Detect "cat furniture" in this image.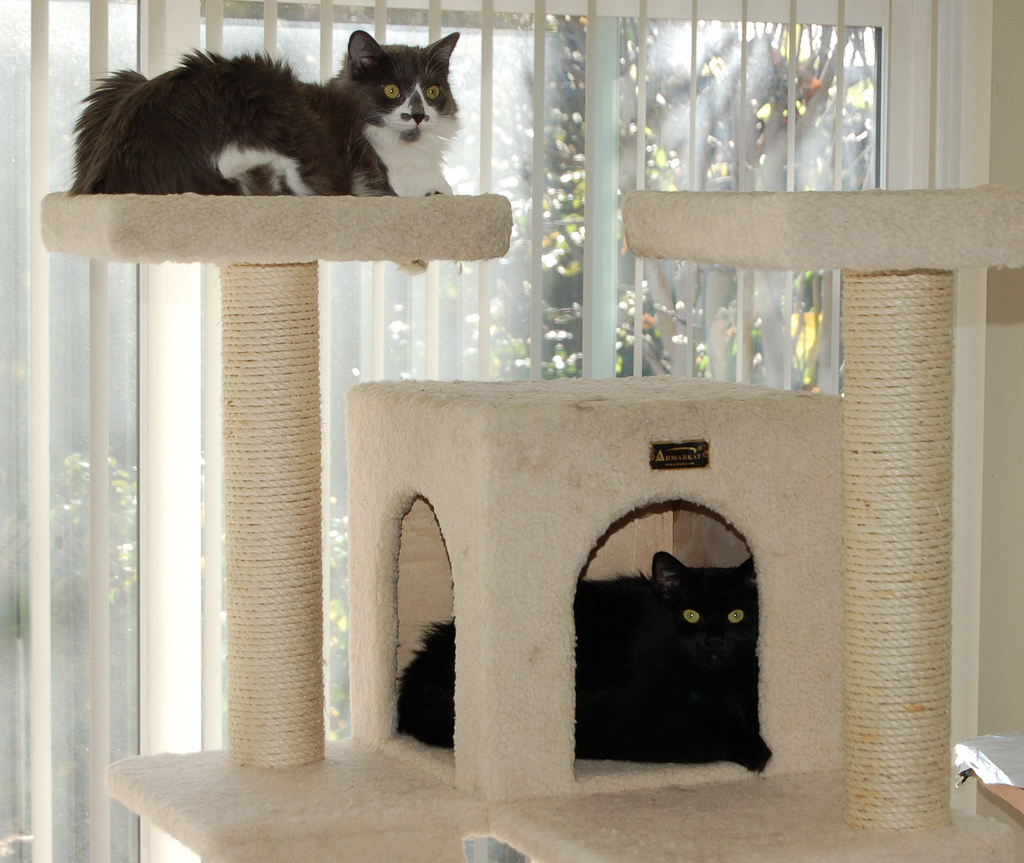
Detection: [39,184,1023,862].
